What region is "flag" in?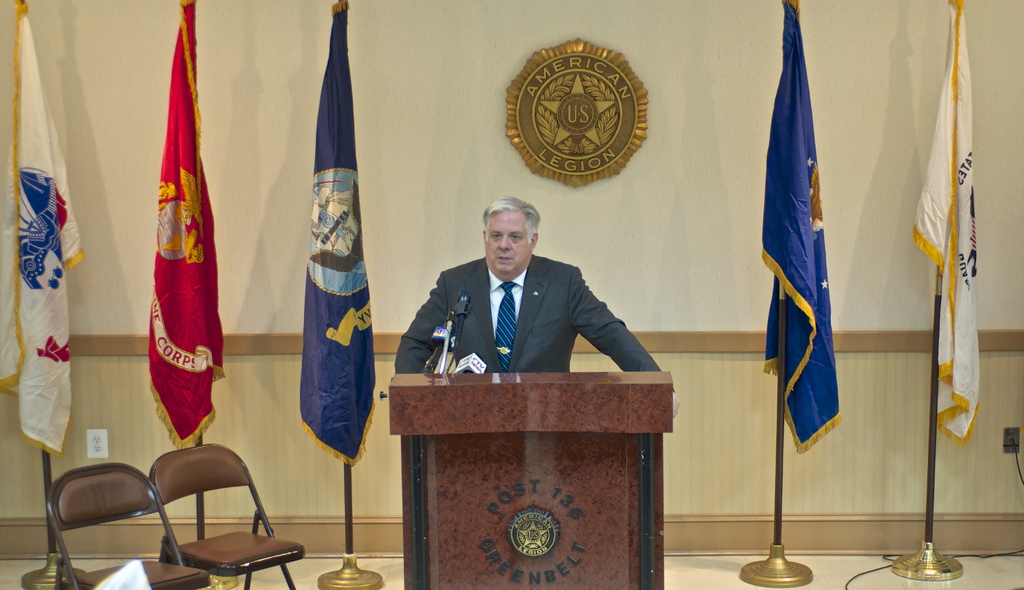
[left=150, top=0, right=228, bottom=458].
